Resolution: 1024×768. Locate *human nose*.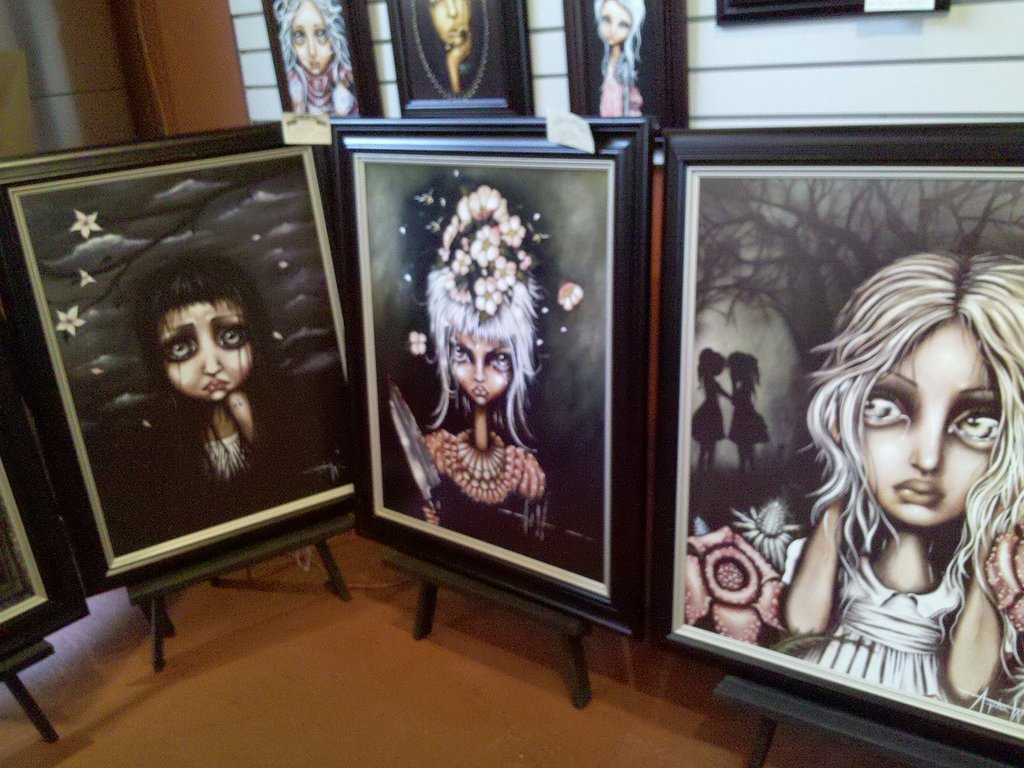
(306,38,317,58).
